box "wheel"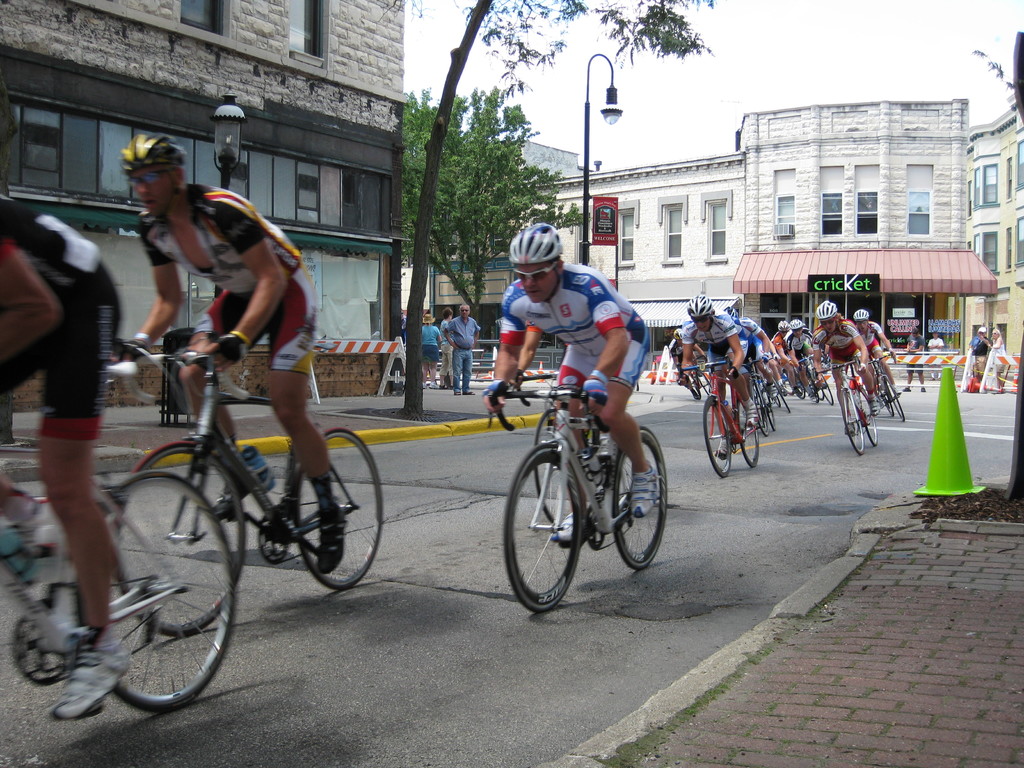
<bbox>862, 388, 877, 447</bbox>
